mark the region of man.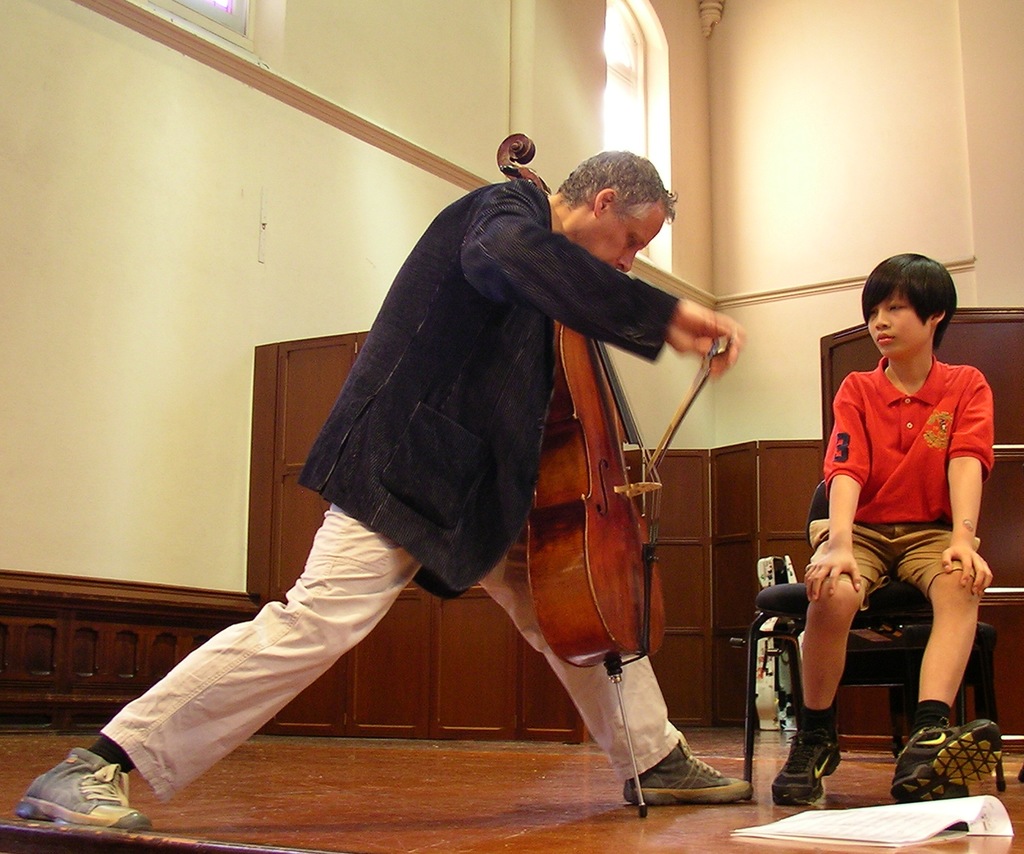
Region: box=[12, 133, 756, 828].
